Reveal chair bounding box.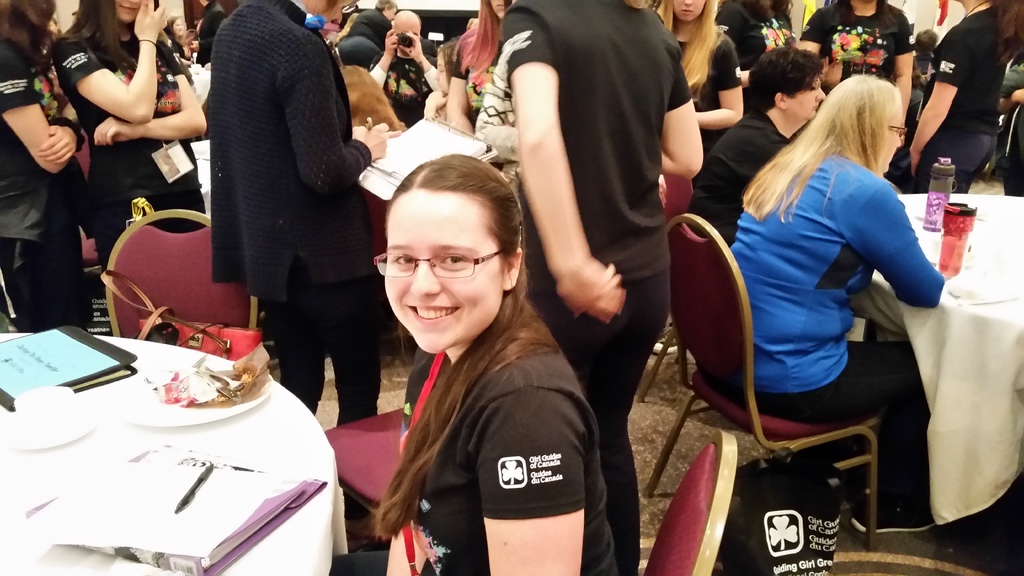
Revealed: crop(637, 428, 740, 575).
